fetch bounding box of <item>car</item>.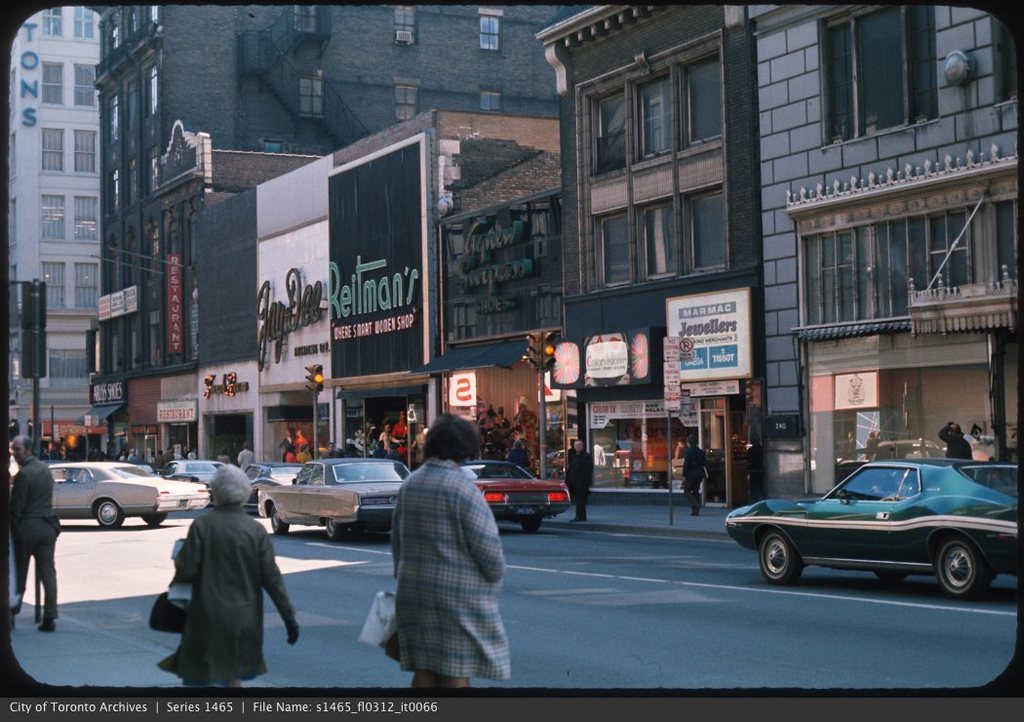
Bbox: <bbox>257, 460, 414, 540</bbox>.
